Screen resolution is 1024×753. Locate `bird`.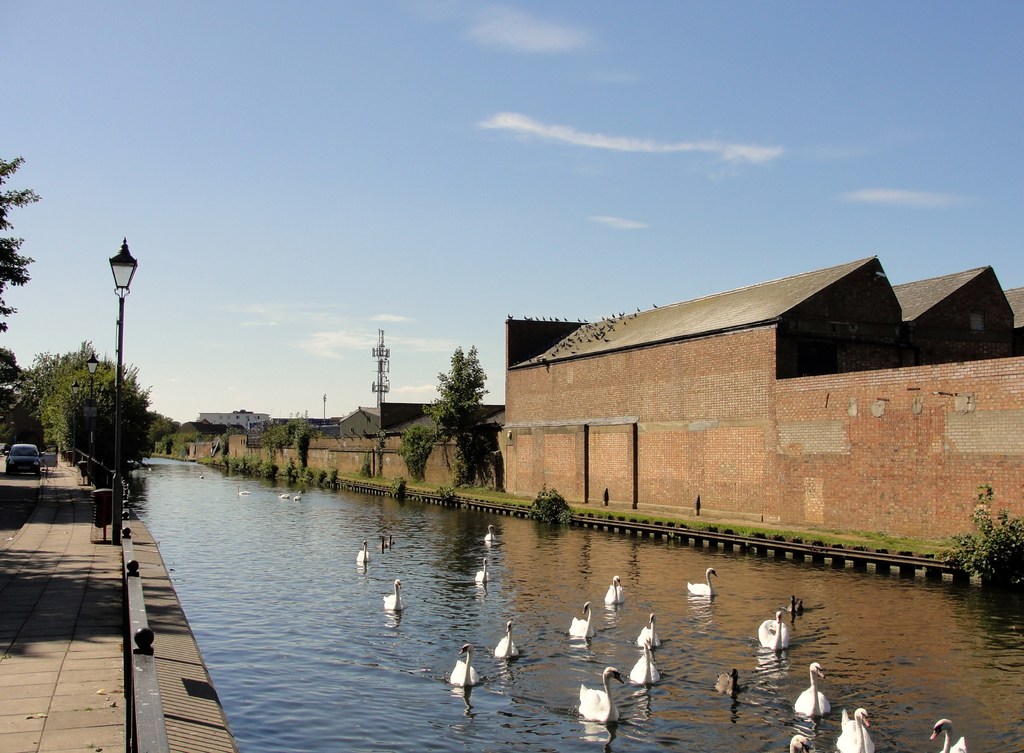
(x1=680, y1=567, x2=716, y2=599).
